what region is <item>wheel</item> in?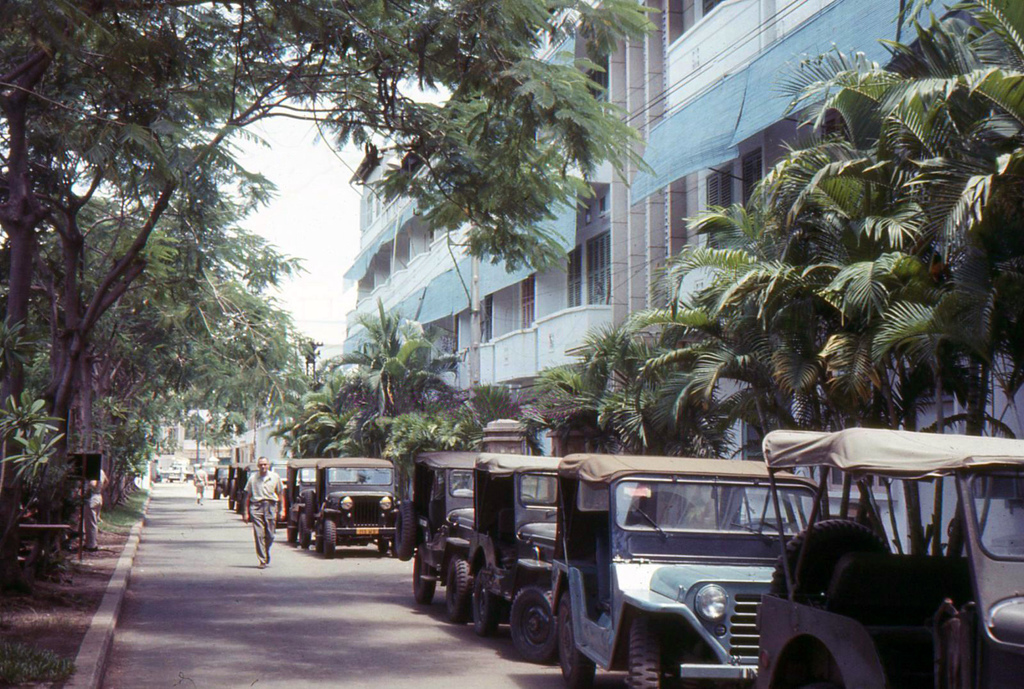
bbox(229, 496, 234, 509).
